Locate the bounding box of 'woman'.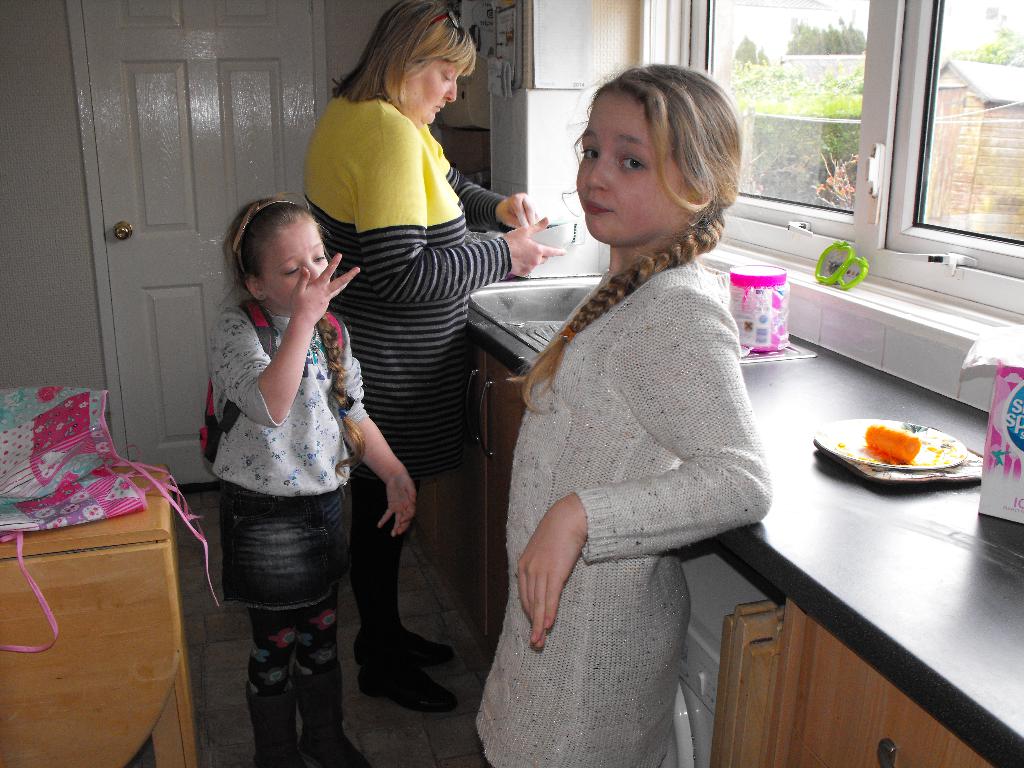
Bounding box: (293, 33, 525, 580).
